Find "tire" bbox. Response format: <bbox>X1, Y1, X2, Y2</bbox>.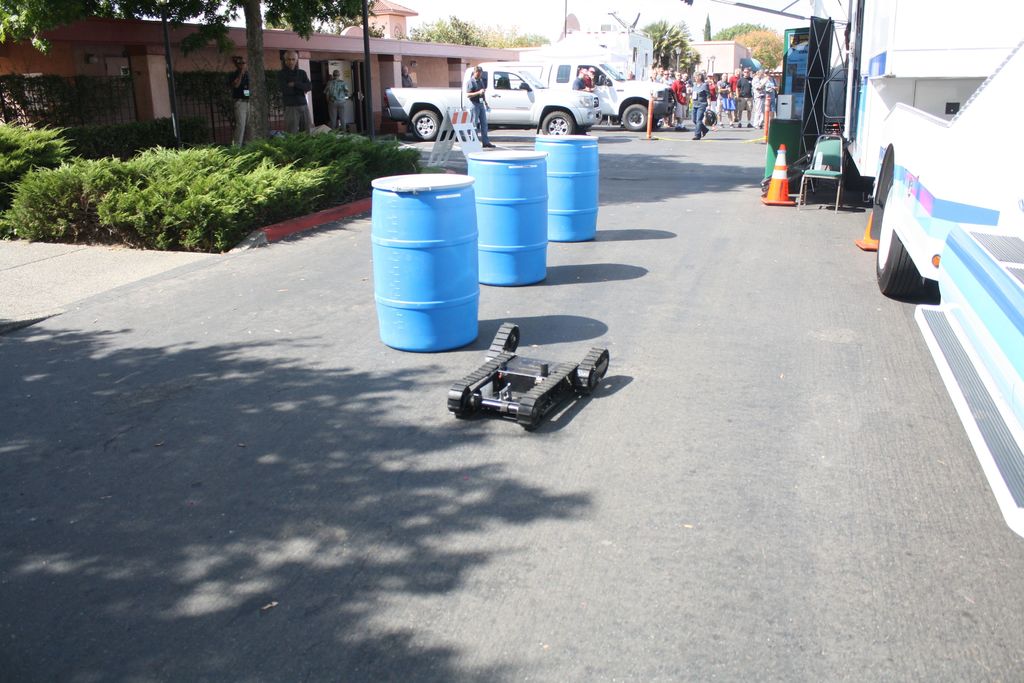
<bbox>573, 126, 585, 135</bbox>.
